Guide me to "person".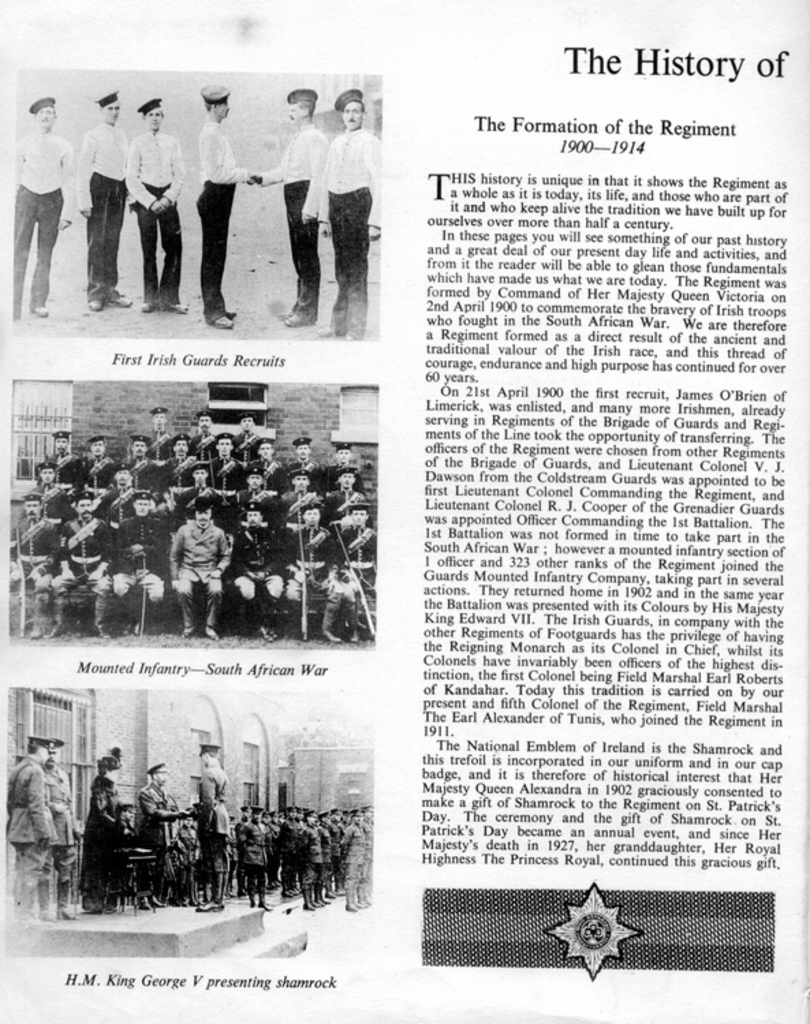
Guidance: <box>247,86,326,329</box>.
